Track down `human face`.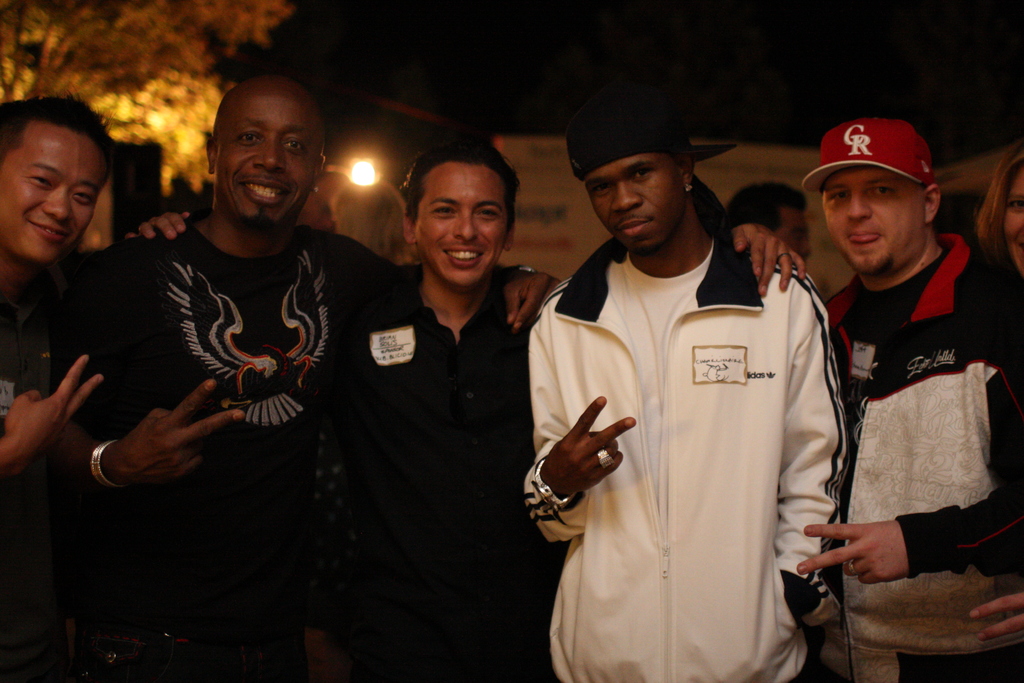
Tracked to region(409, 162, 509, 286).
